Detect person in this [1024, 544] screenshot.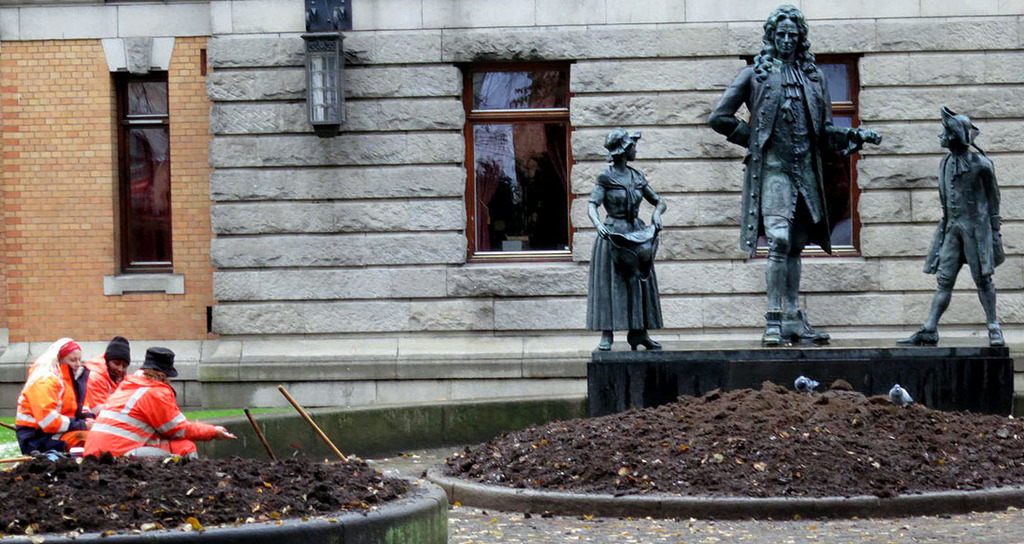
Detection: l=19, t=333, r=74, b=452.
